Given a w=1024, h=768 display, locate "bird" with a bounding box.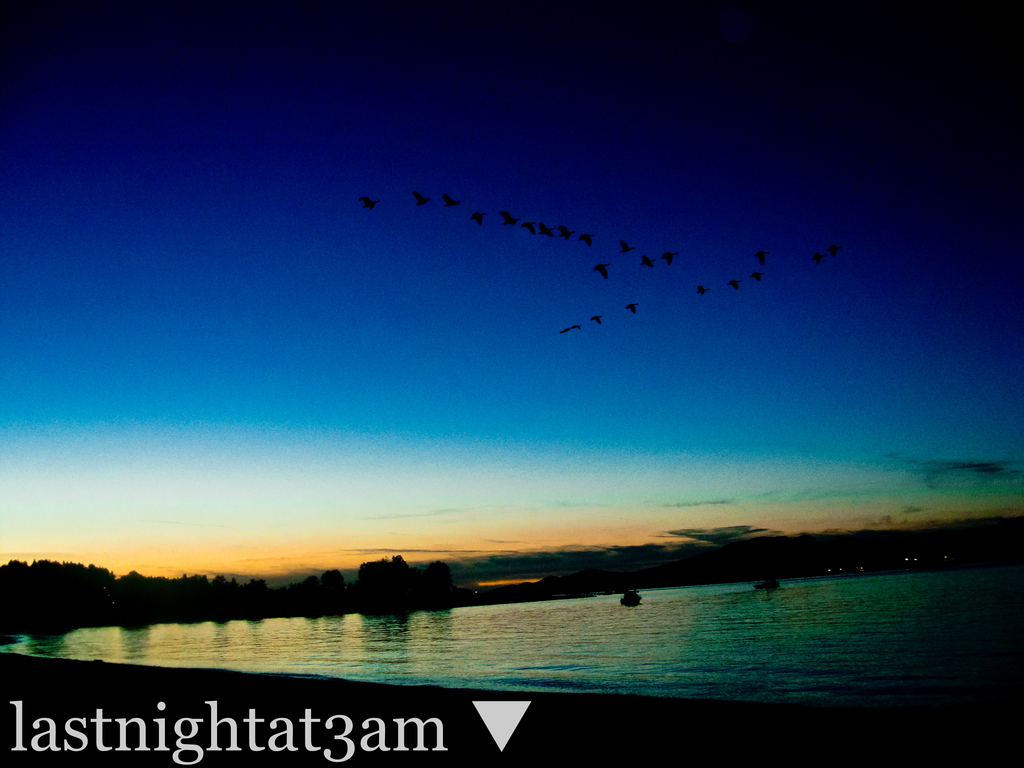
Located: box=[694, 282, 712, 296].
